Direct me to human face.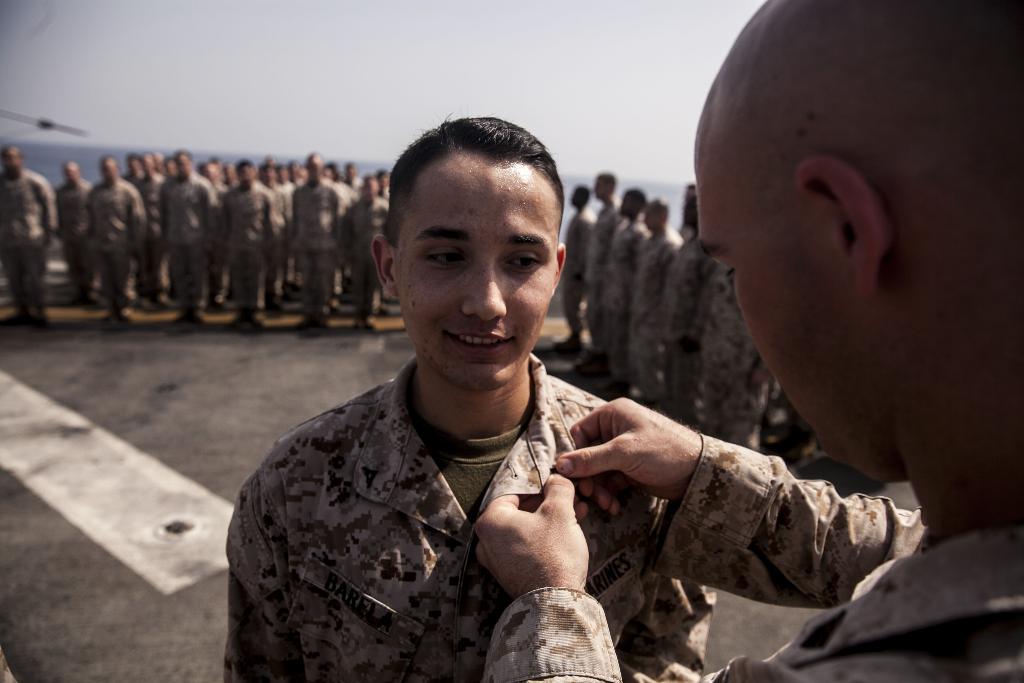
Direction: box(695, 136, 855, 467).
